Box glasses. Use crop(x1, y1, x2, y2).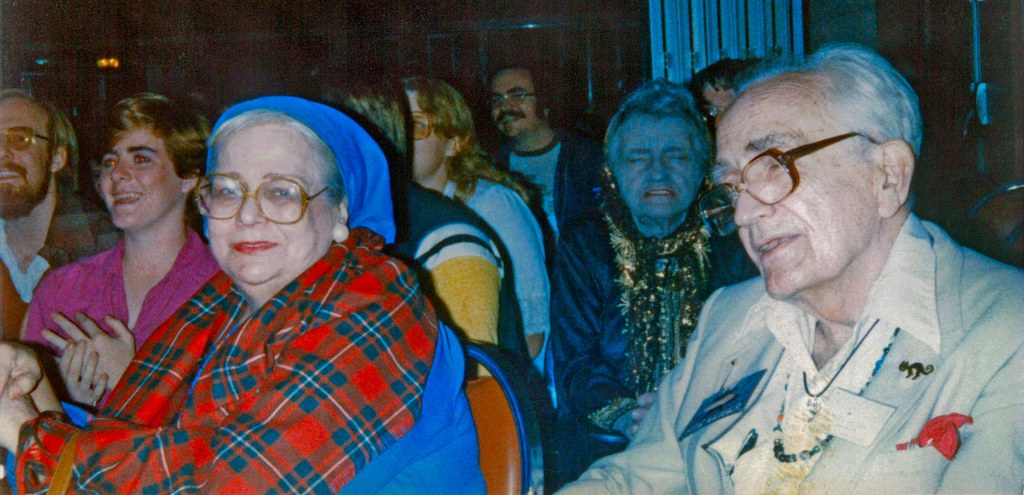
crop(404, 112, 446, 138).
